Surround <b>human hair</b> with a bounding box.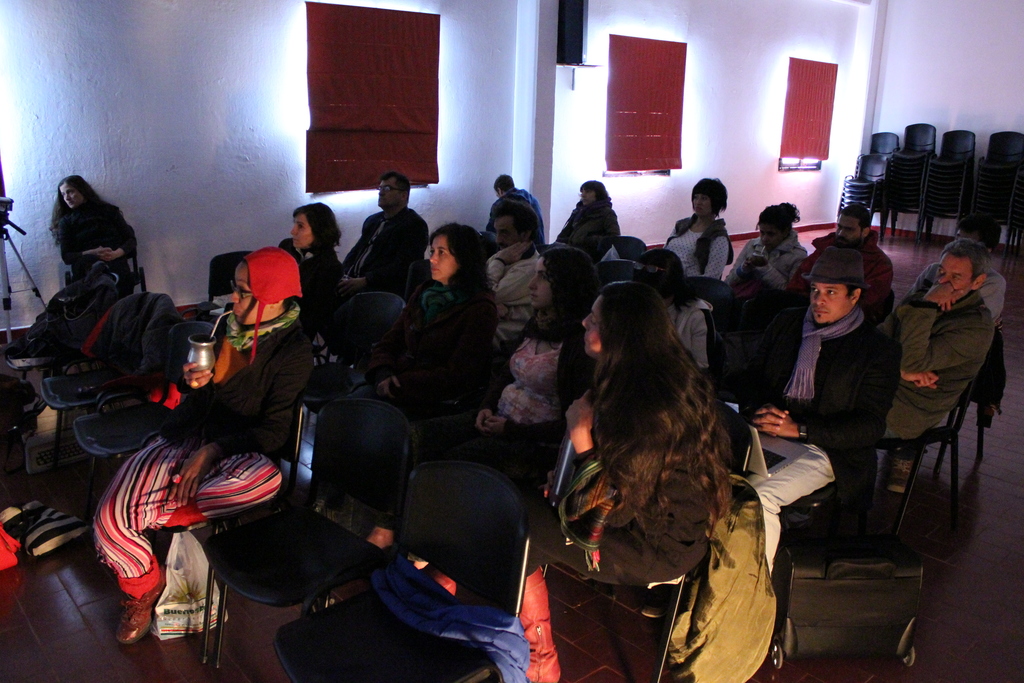
x1=493 y1=174 x2=515 y2=192.
